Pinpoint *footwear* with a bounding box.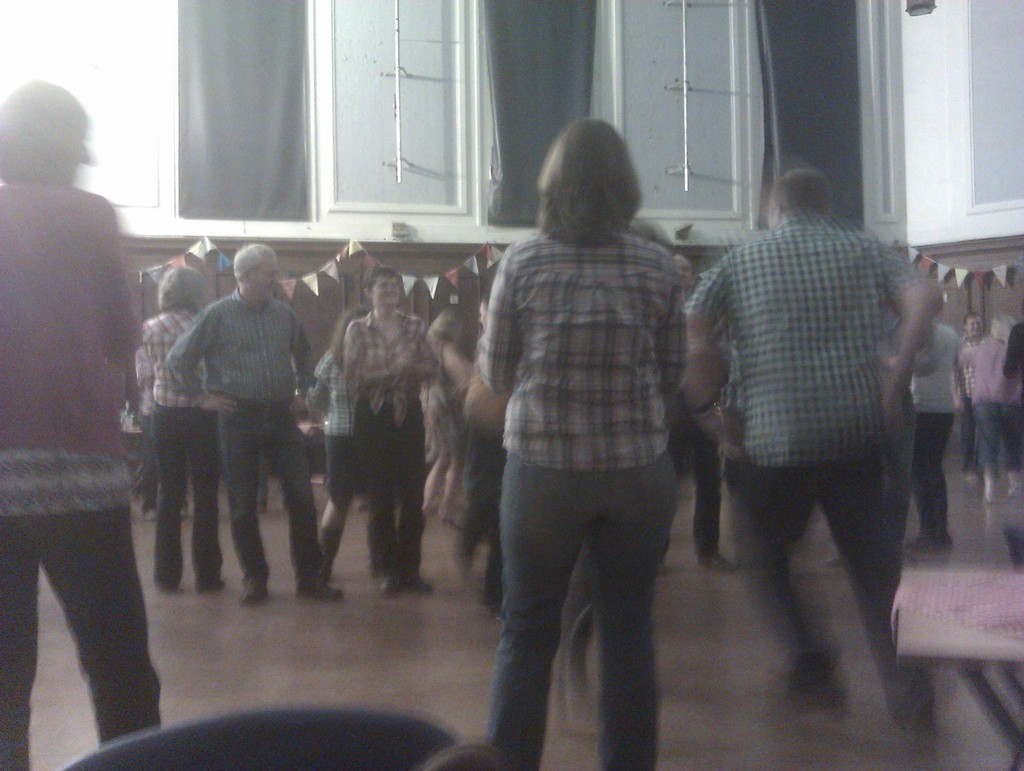
locate(967, 477, 980, 483).
